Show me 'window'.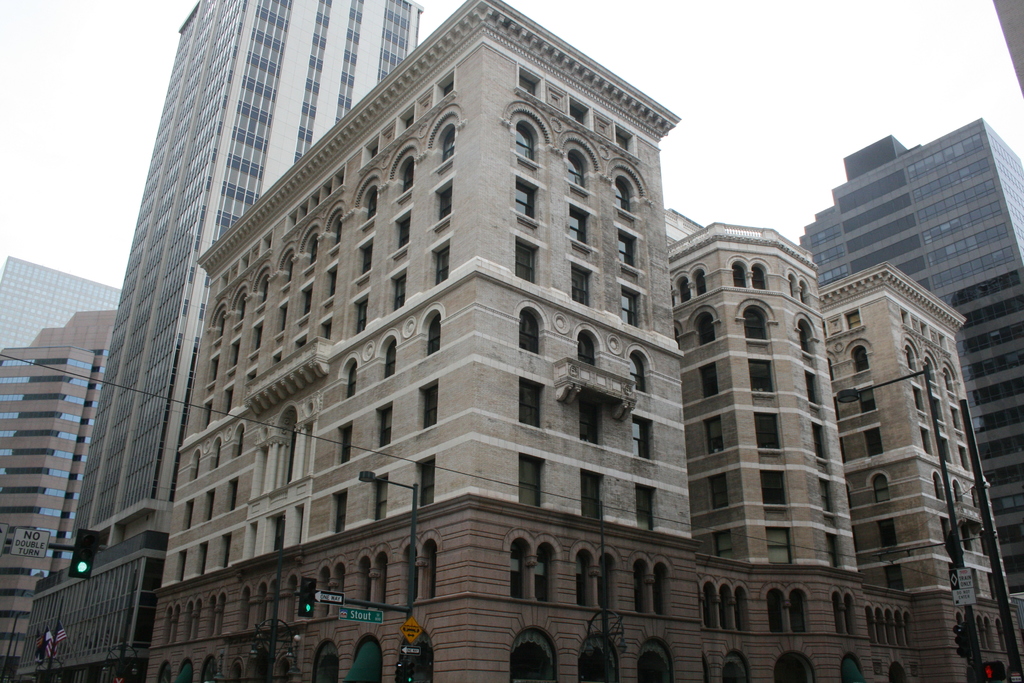
'window' is here: <region>879, 523, 895, 552</region>.
